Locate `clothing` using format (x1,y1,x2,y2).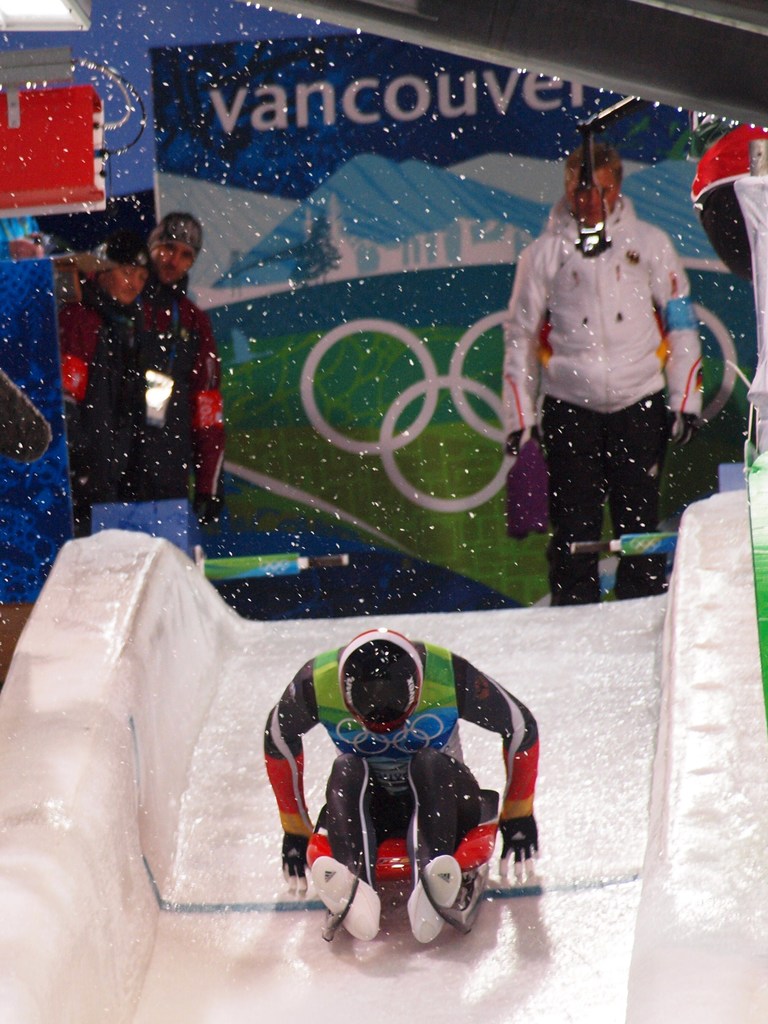
(495,197,708,600).
